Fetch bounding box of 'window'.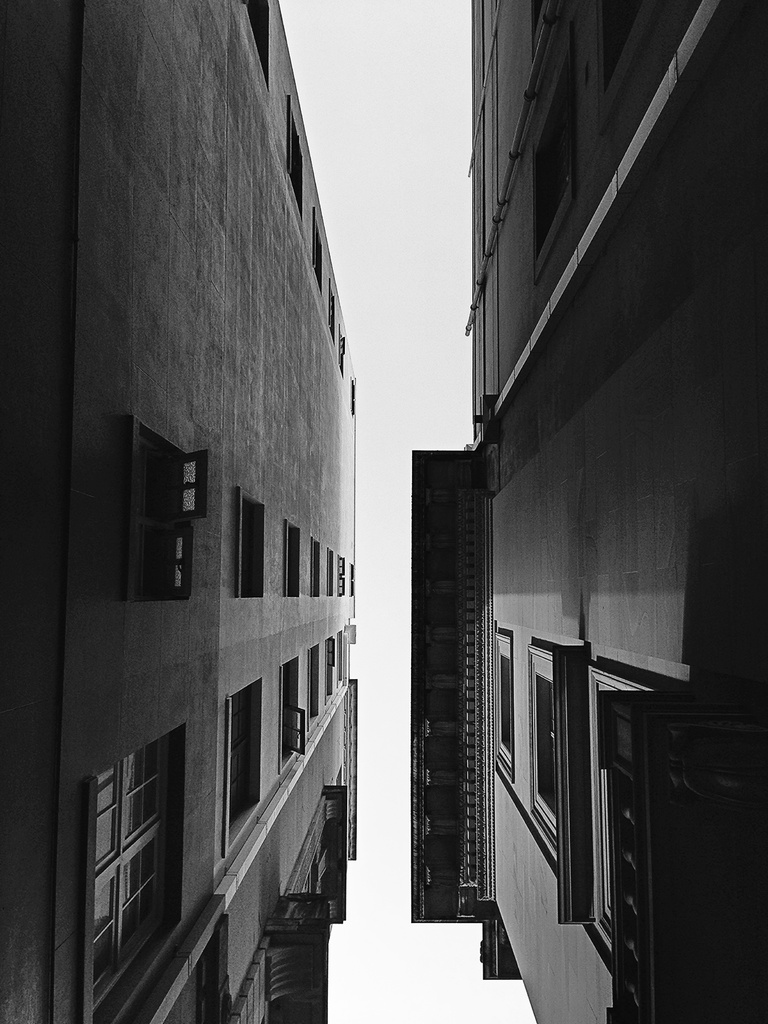
Bbox: box=[577, 657, 655, 959].
